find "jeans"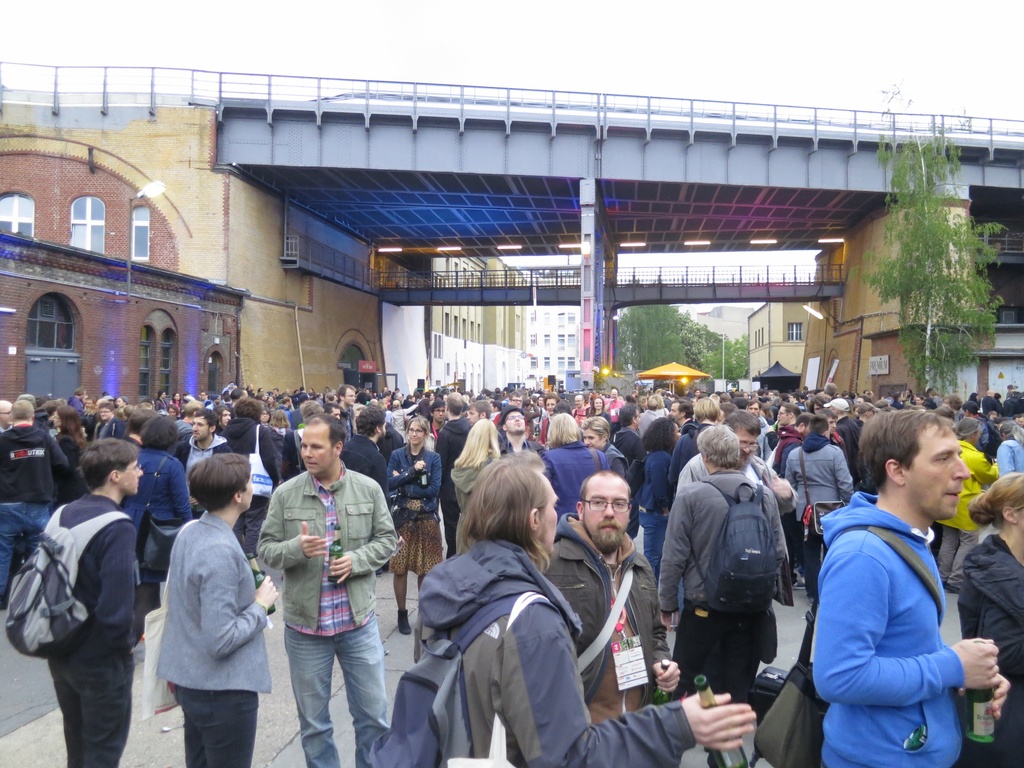
(left=440, top=496, right=461, bottom=559)
